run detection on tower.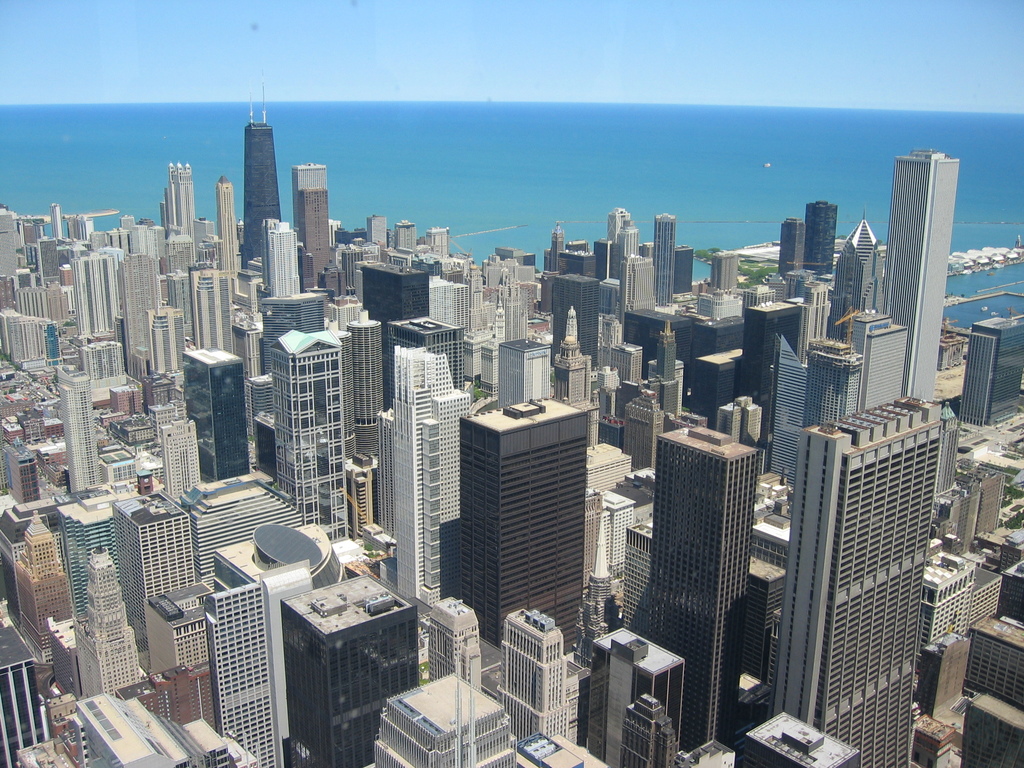
Result: [711, 248, 740, 290].
